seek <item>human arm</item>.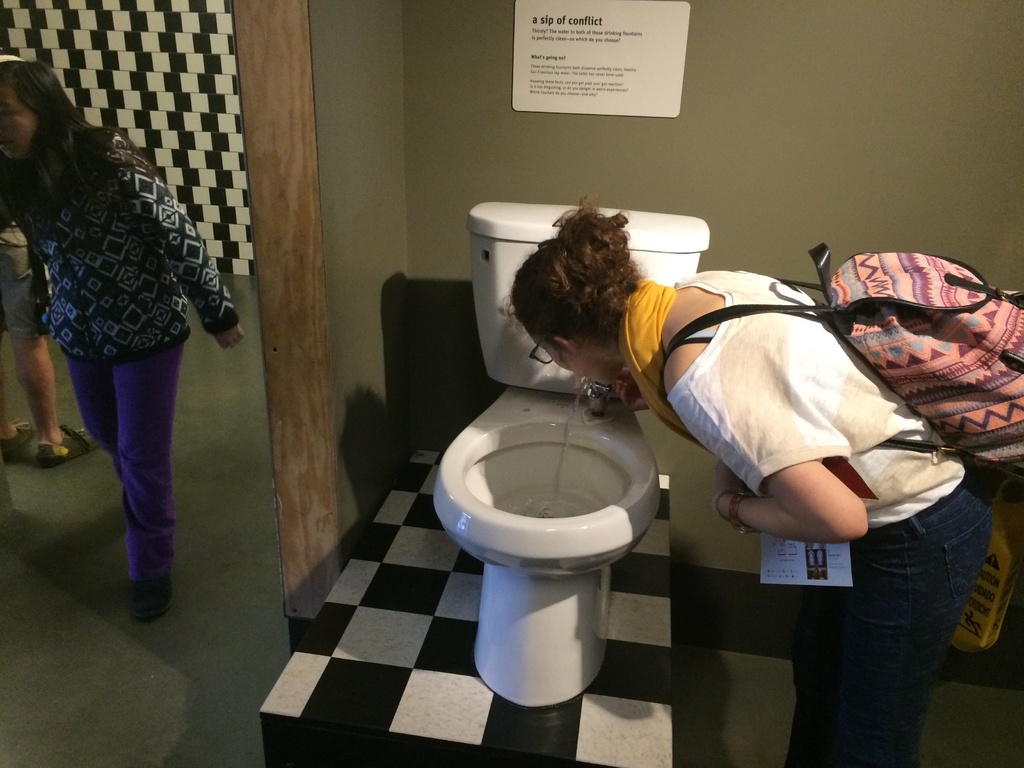
120, 136, 244, 349.
